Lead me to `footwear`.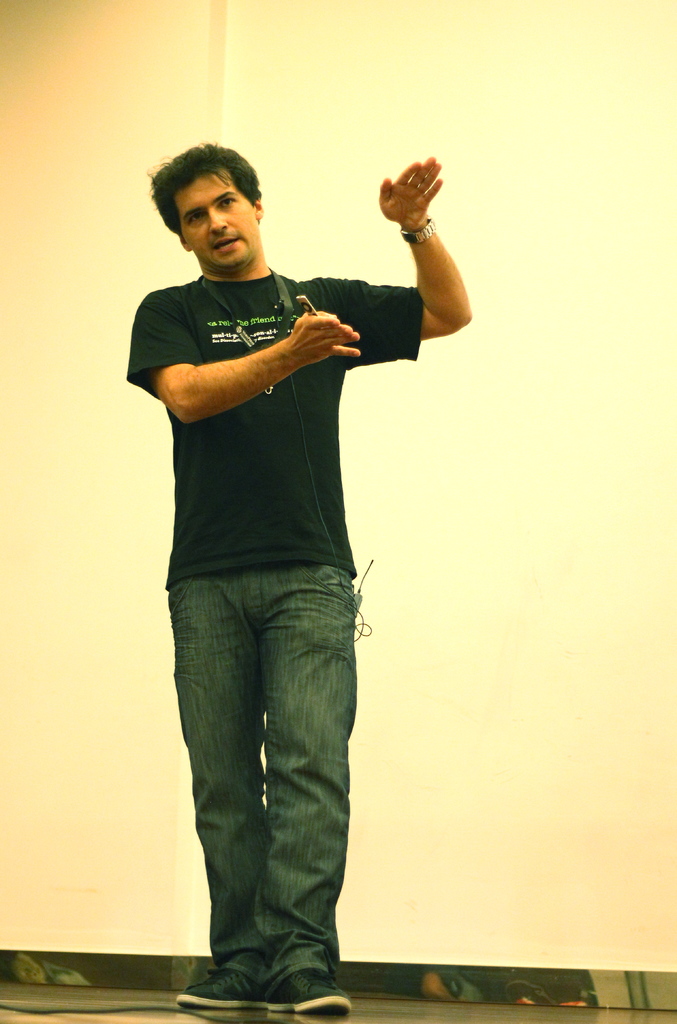
Lead to locate(257, 968, 362, 1014).
